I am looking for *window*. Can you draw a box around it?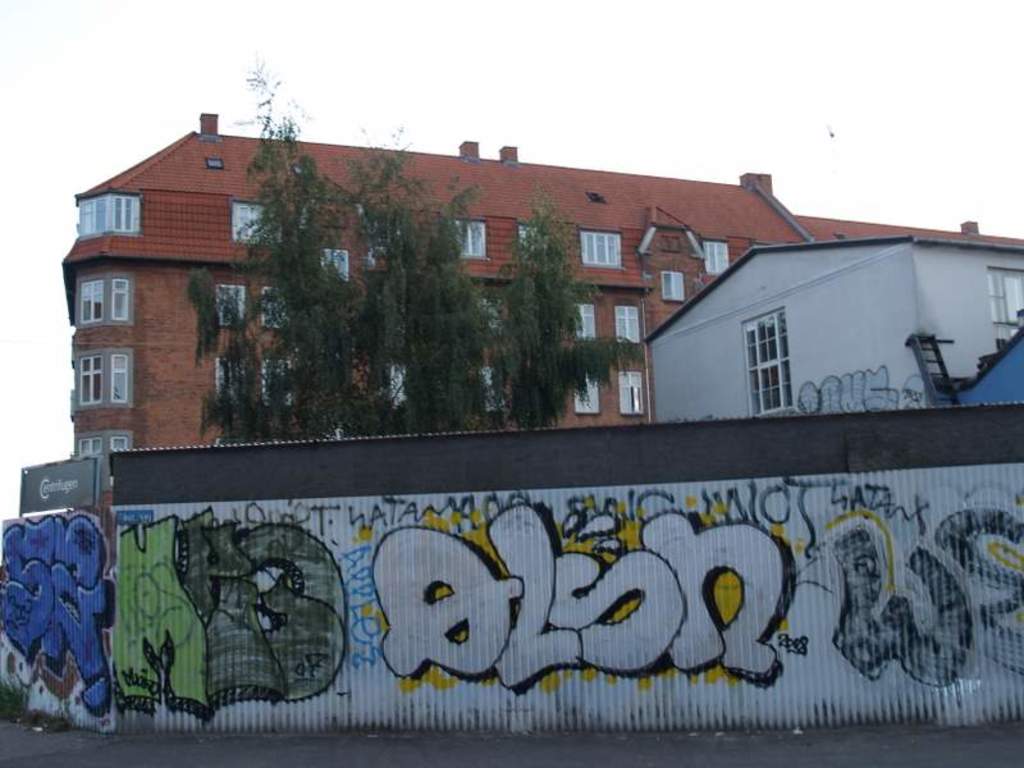
Sure, the bounding box is <box>978,251,1023,383</box>.
